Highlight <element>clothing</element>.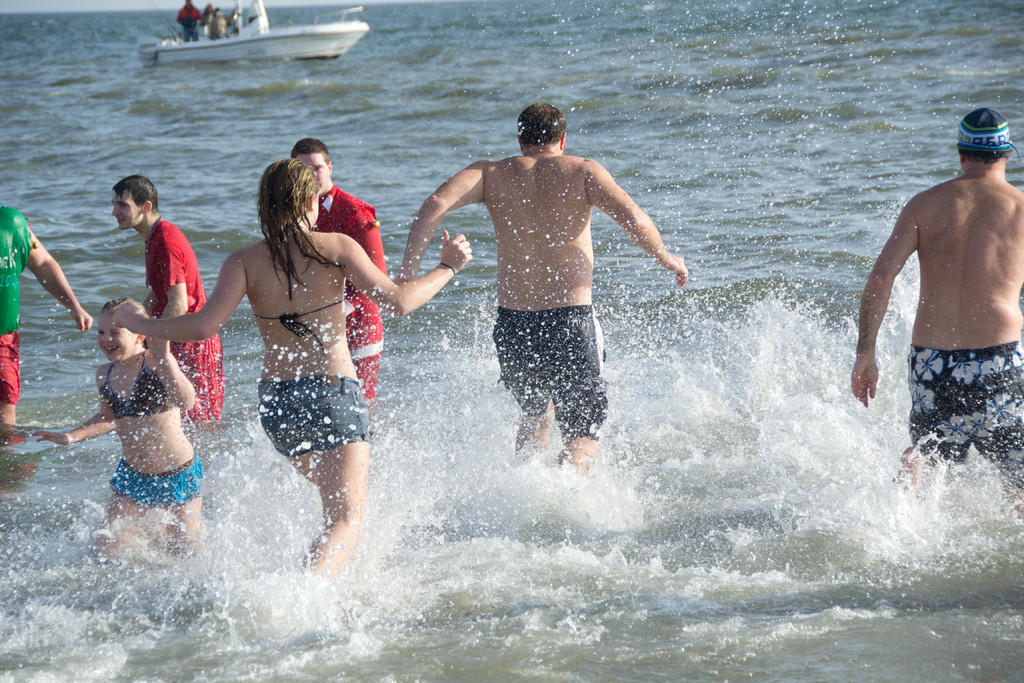
Highlighted region: 144,218,221,418.
